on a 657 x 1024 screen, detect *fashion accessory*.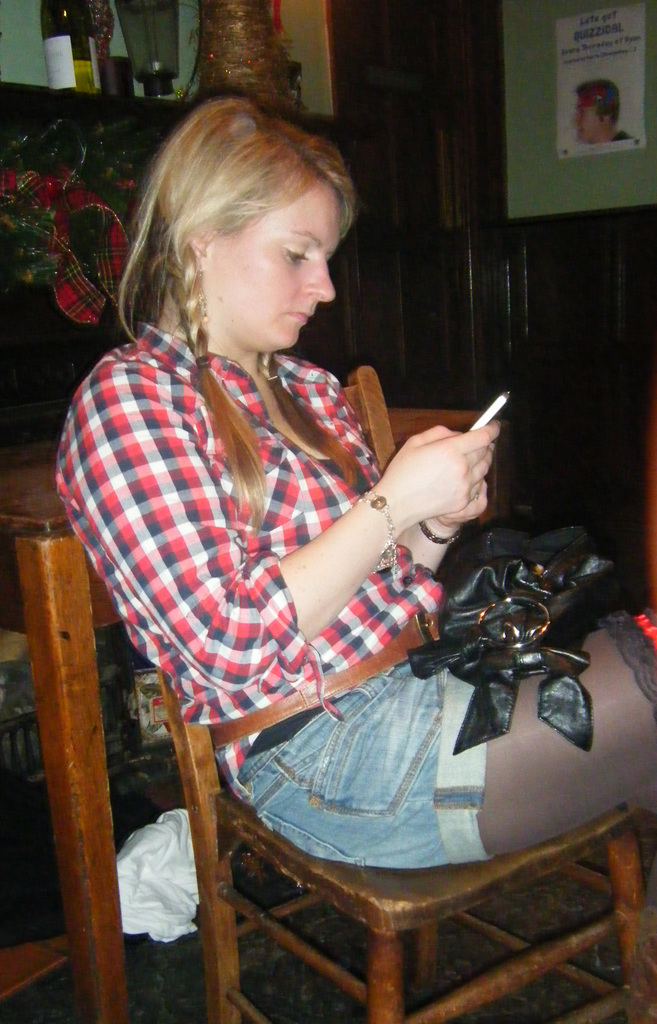
{"left": 195, "top": 262, "right": 211, "bottom": 325}.
